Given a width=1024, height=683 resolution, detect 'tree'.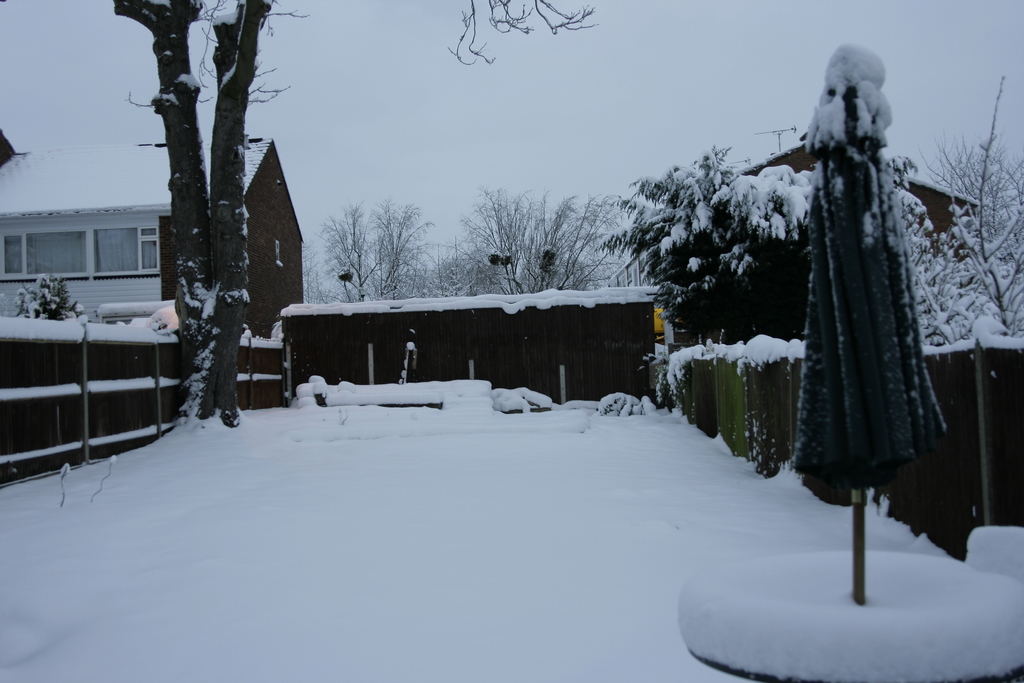
bbox(1, 268, 74, 336).
